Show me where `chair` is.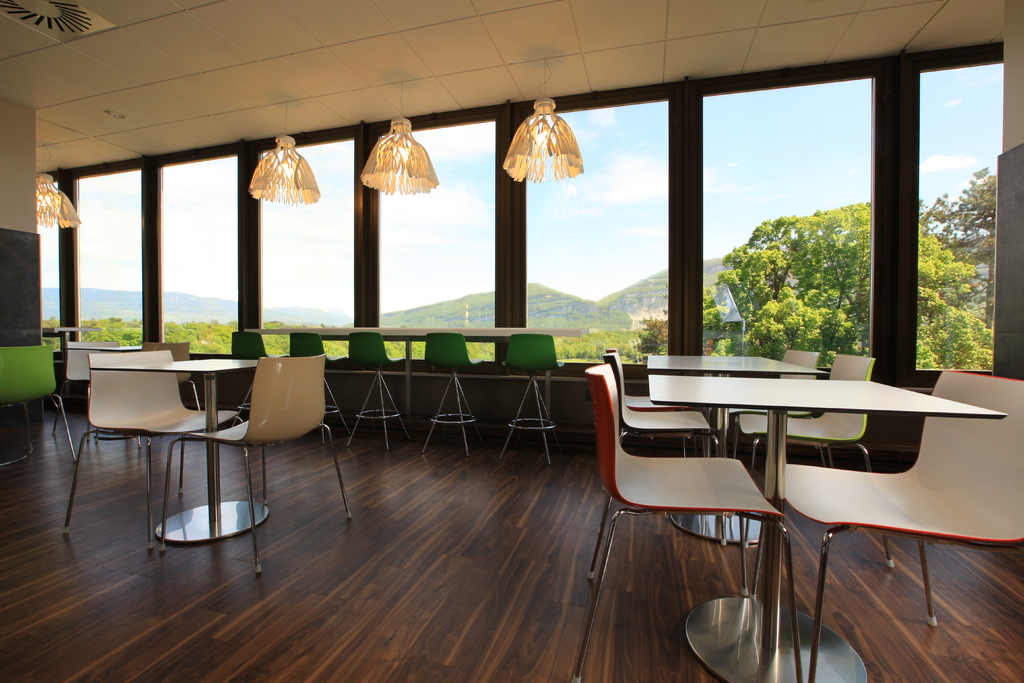
`chair` is at crop(290, 332, 348, 437).
